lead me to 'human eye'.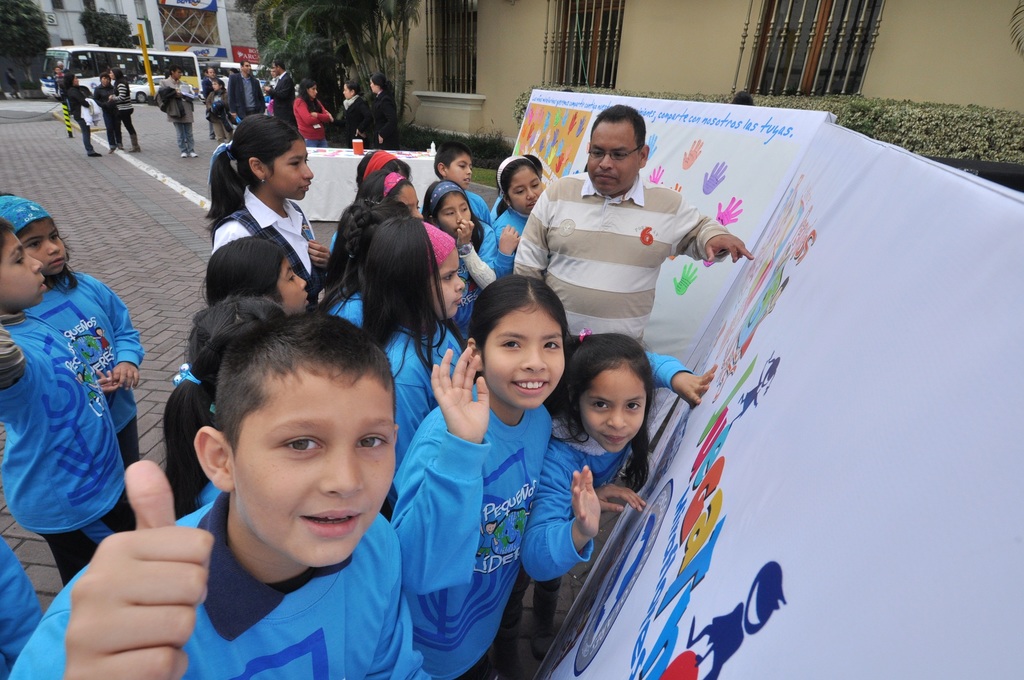
Lead to select_region(352, 428, 387, 454).
